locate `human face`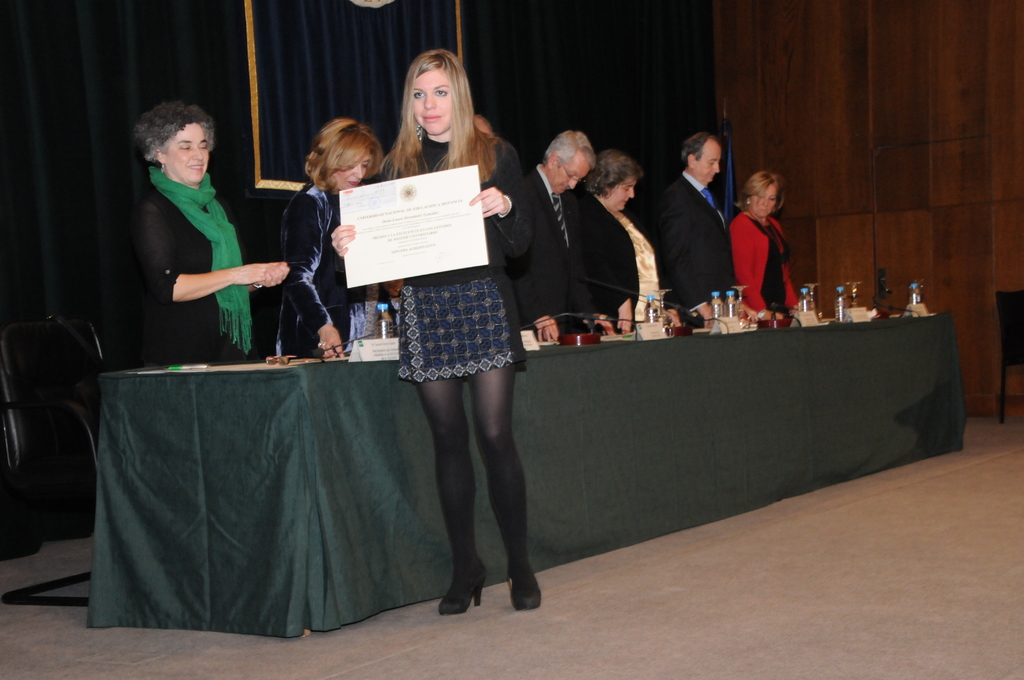
<bbox>412, 70, 452, 136</bbox>
